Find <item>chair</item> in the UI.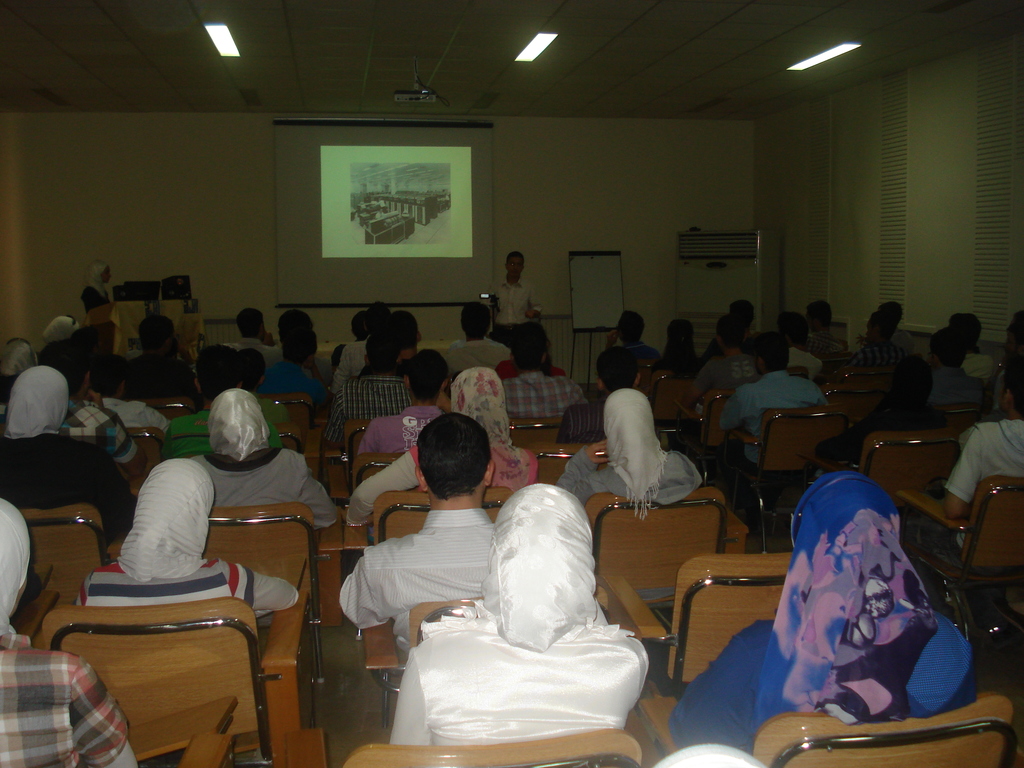
UI element at rect(643, 373, 701, 468).
